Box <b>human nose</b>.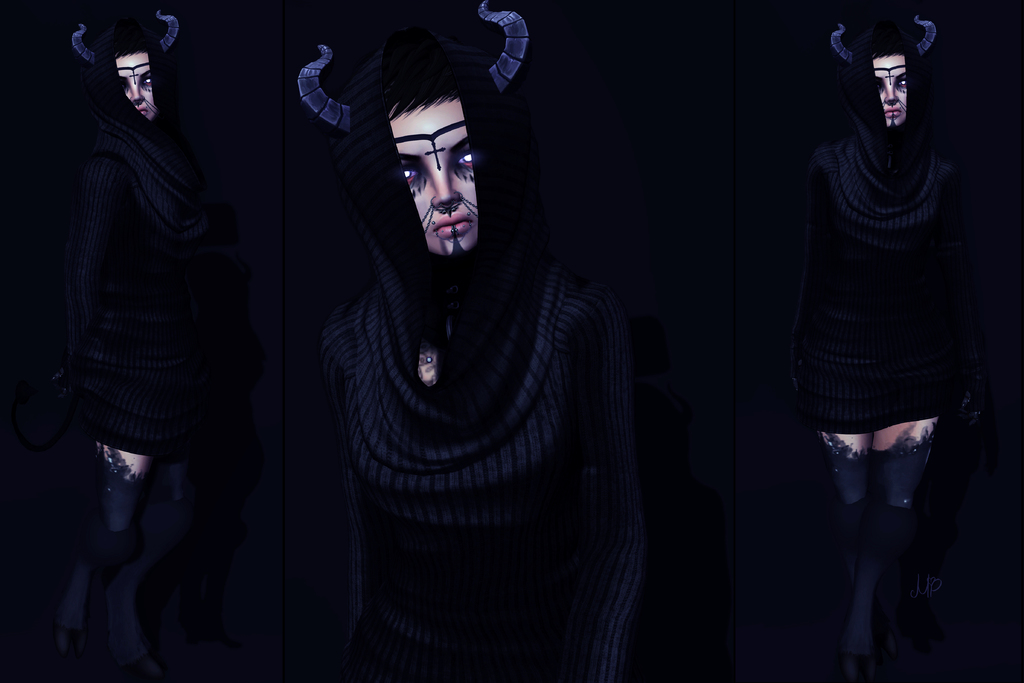
<box>130,83,144,103</box>.
